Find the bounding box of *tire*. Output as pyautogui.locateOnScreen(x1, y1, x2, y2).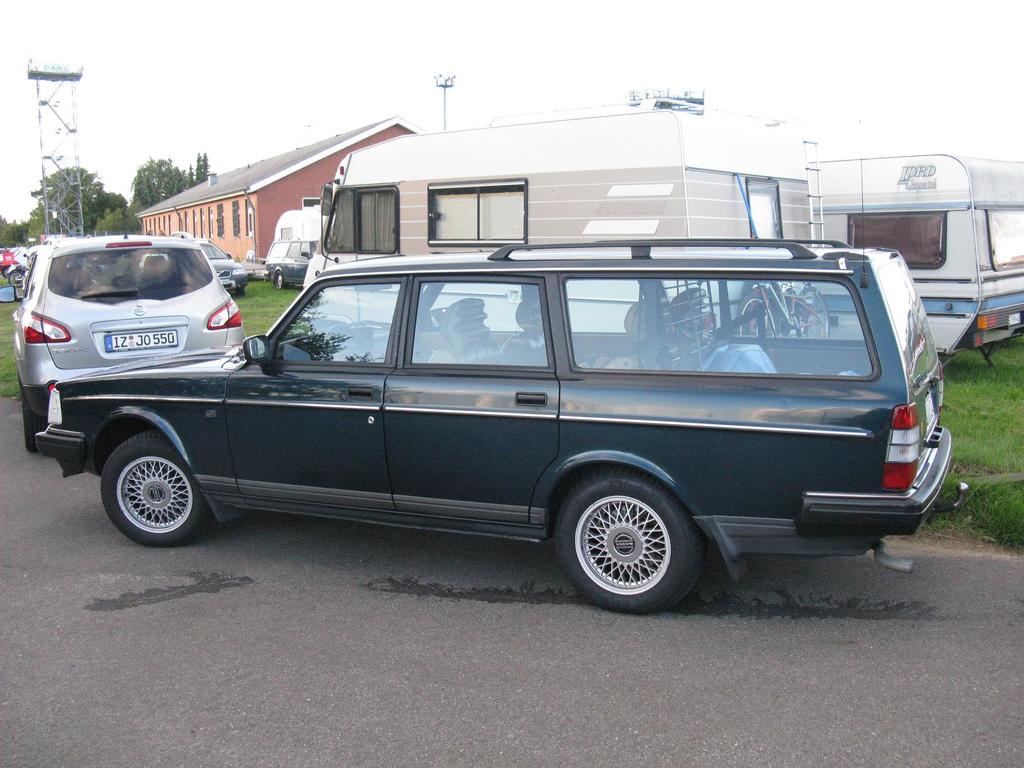
pyautogui.locateOnScreen(796, 286, 830, 339).
